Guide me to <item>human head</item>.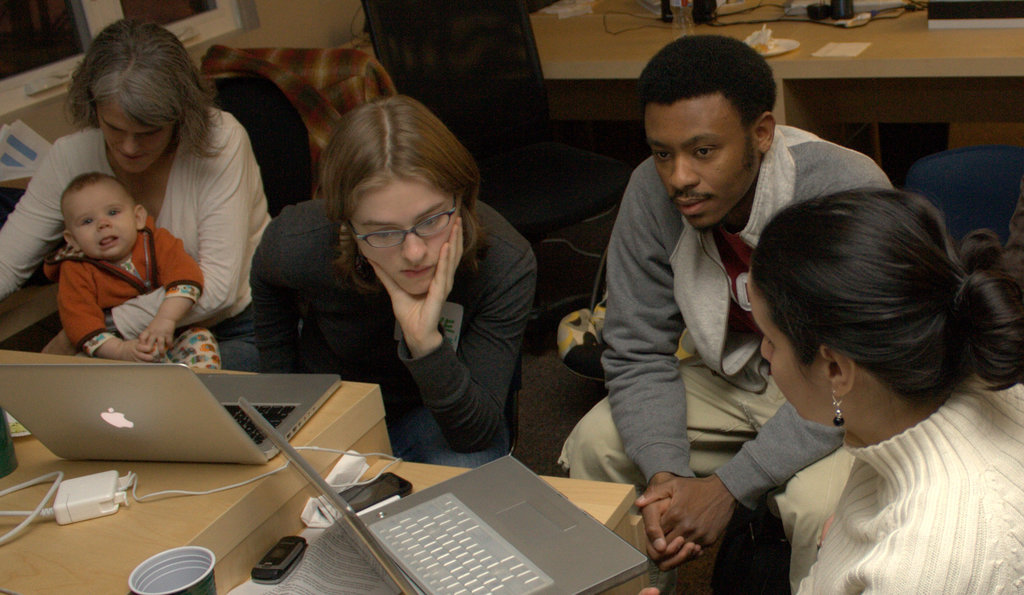
Guidance: <box>316,92,476,297</box>.
